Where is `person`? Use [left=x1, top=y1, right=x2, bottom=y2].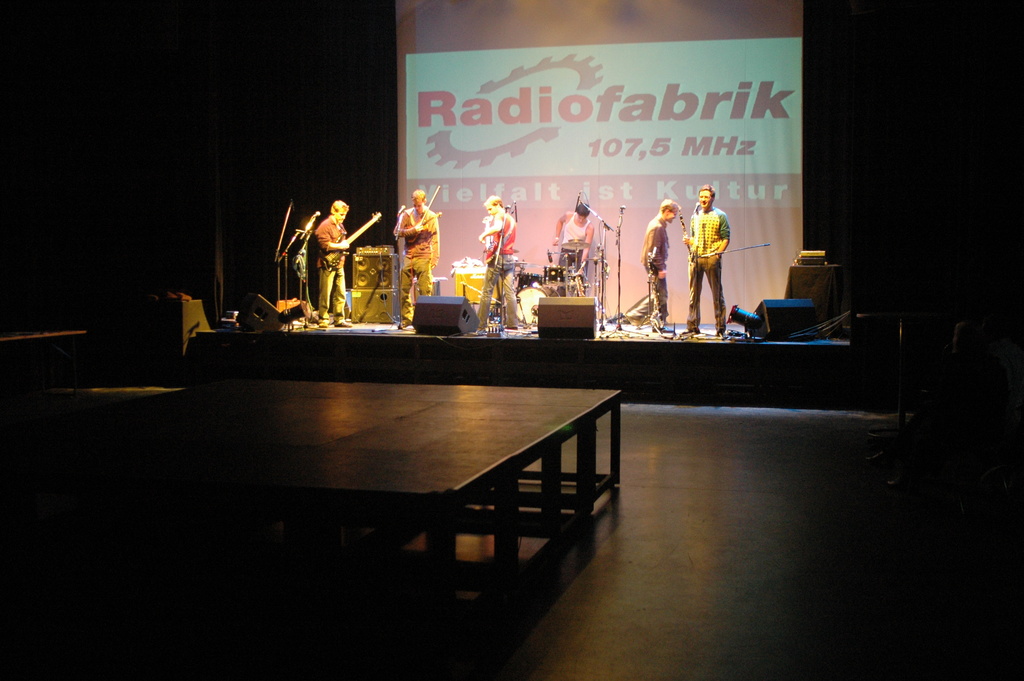
[left=476, top=195, right=517, bottom=332].
